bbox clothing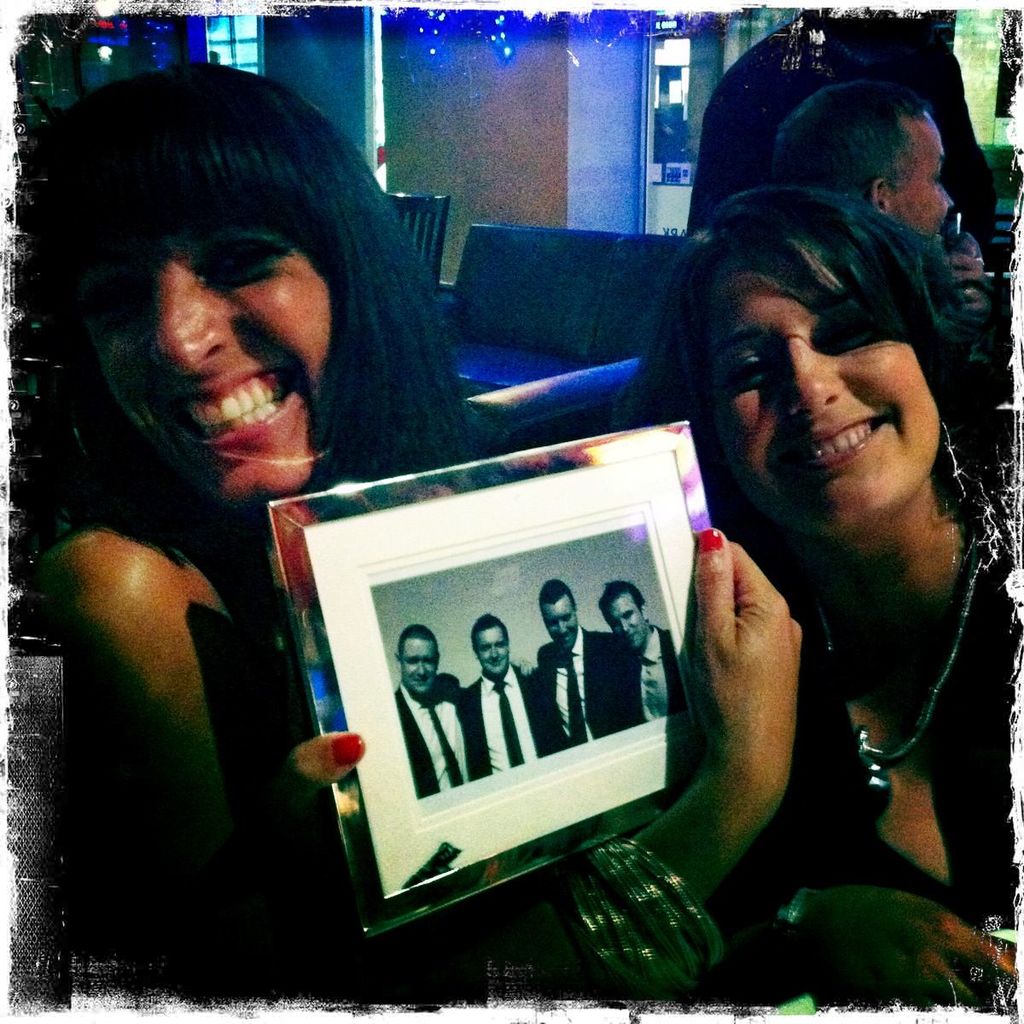
detection(452, 674, 549, 771)
